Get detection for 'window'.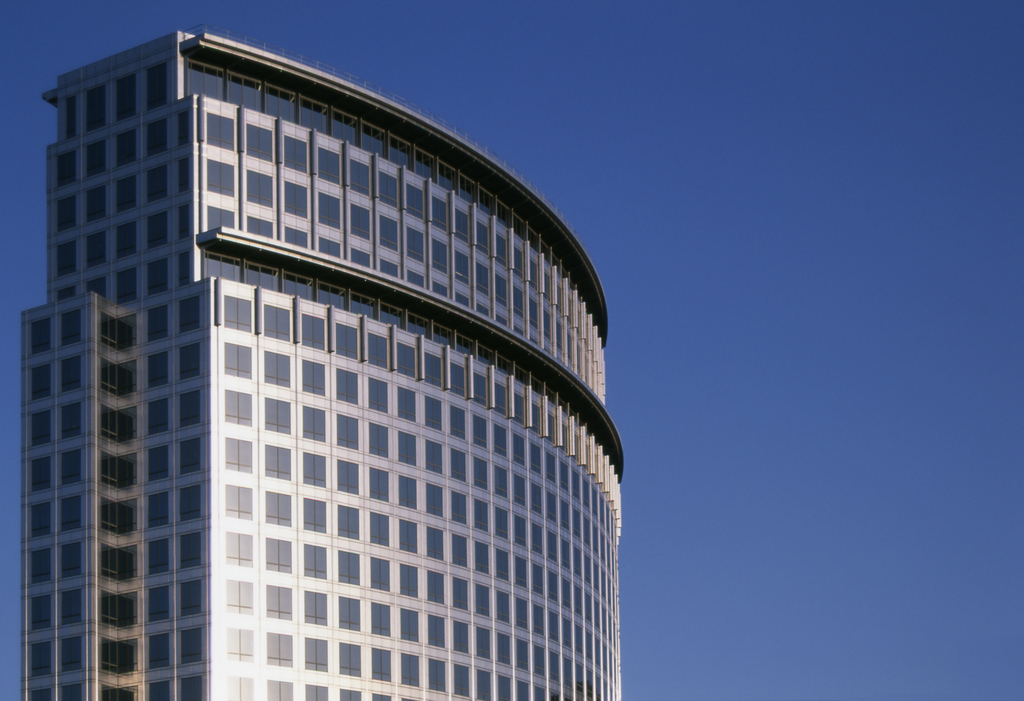
Detection: 100, 584, 138, 622.
